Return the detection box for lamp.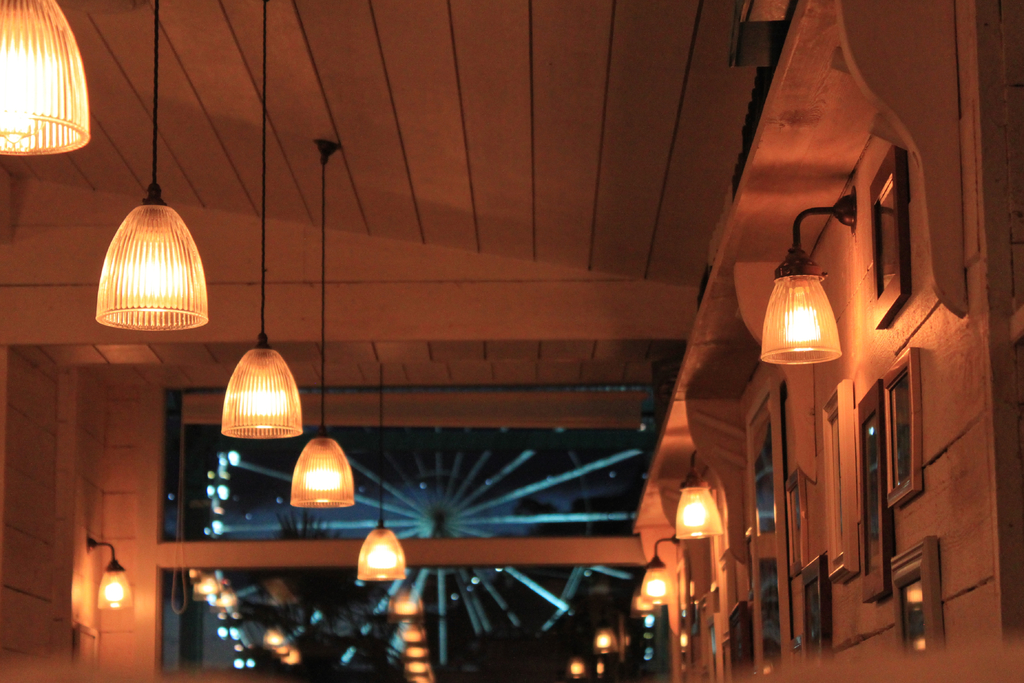
675/448/726/540.
